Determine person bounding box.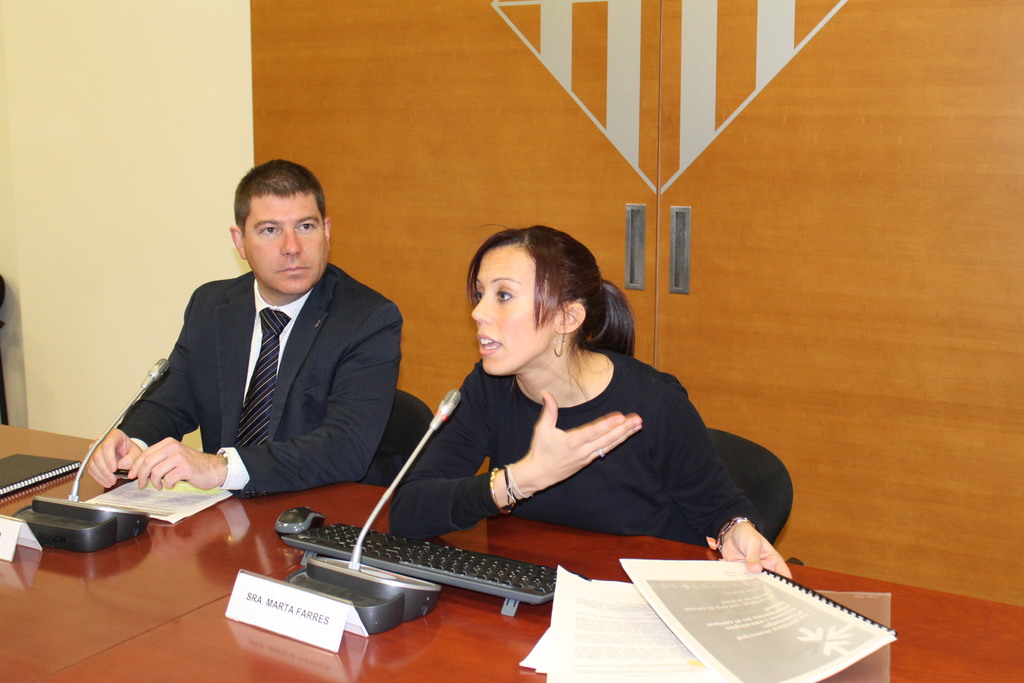
Determined: region(385, 226, 794, 584).
